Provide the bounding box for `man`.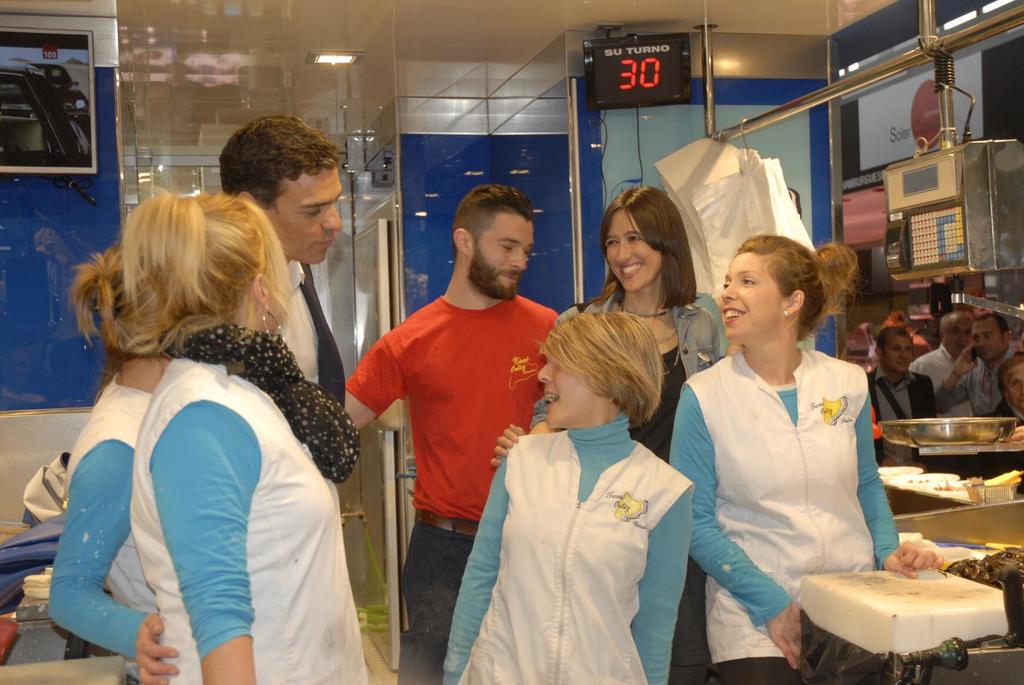
x1=337, y1=187, x2=559, y2=684.
